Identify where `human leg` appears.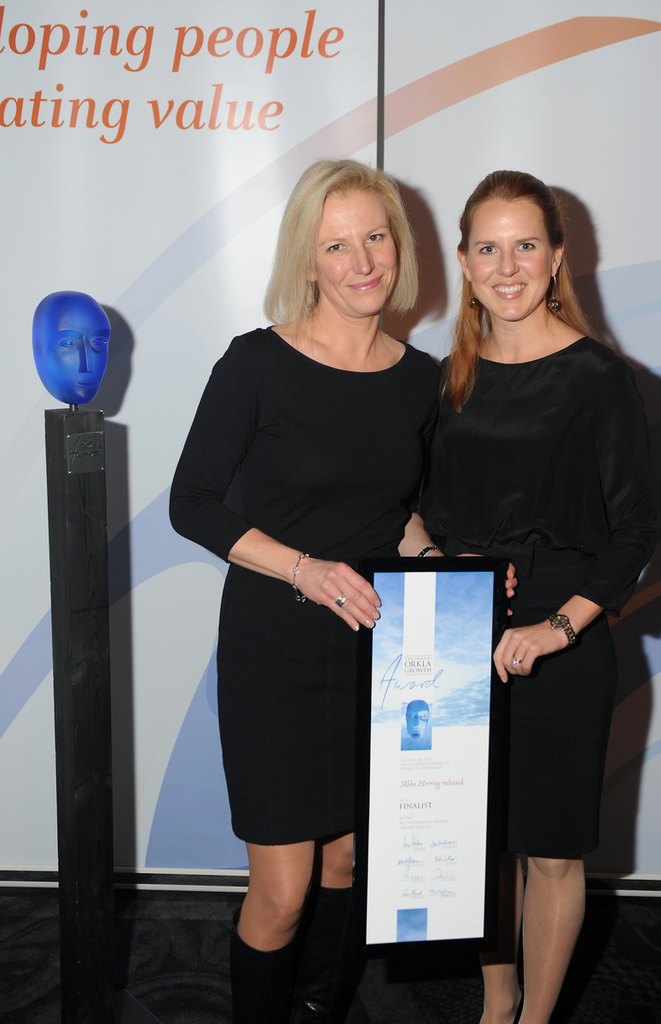
Appears at {"left": 230, "top": 840, "right": 320, "bottom": 1023}.
